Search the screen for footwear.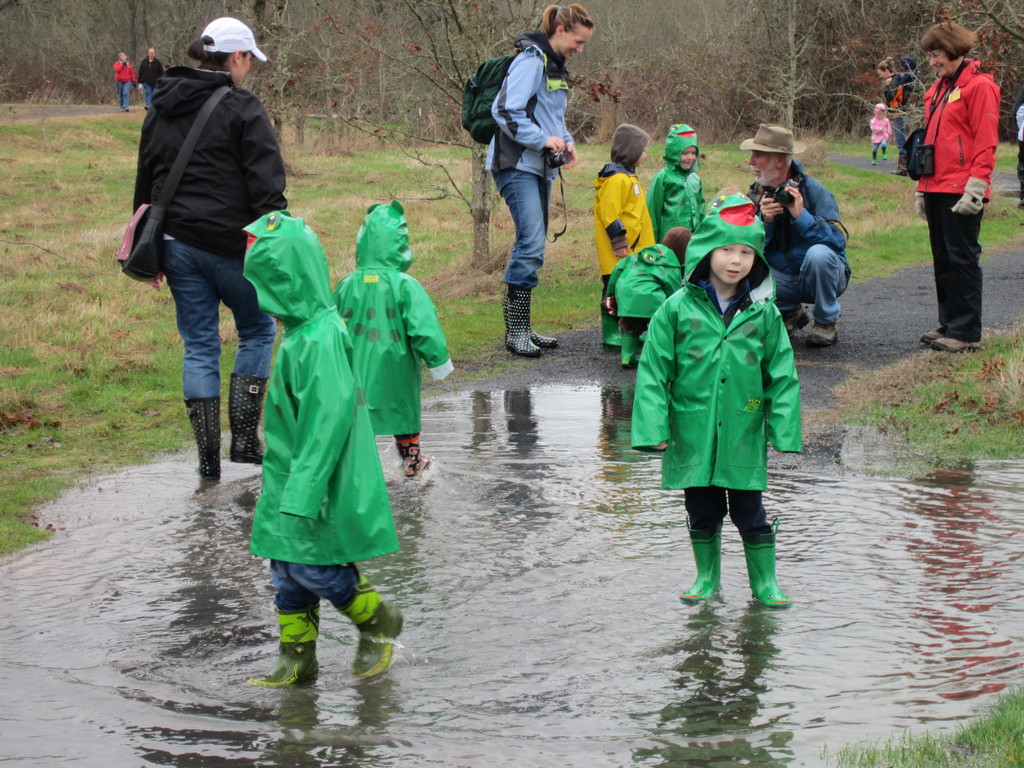
Found at 785, 308, 811, 337.
